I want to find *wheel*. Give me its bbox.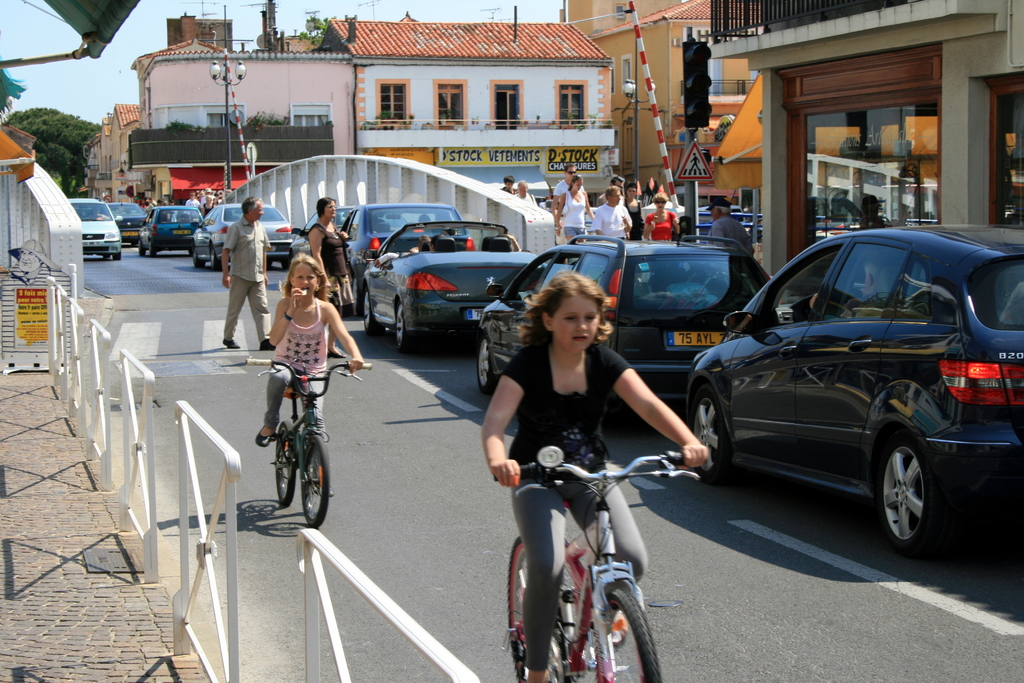
136, 237, 147, 257.
